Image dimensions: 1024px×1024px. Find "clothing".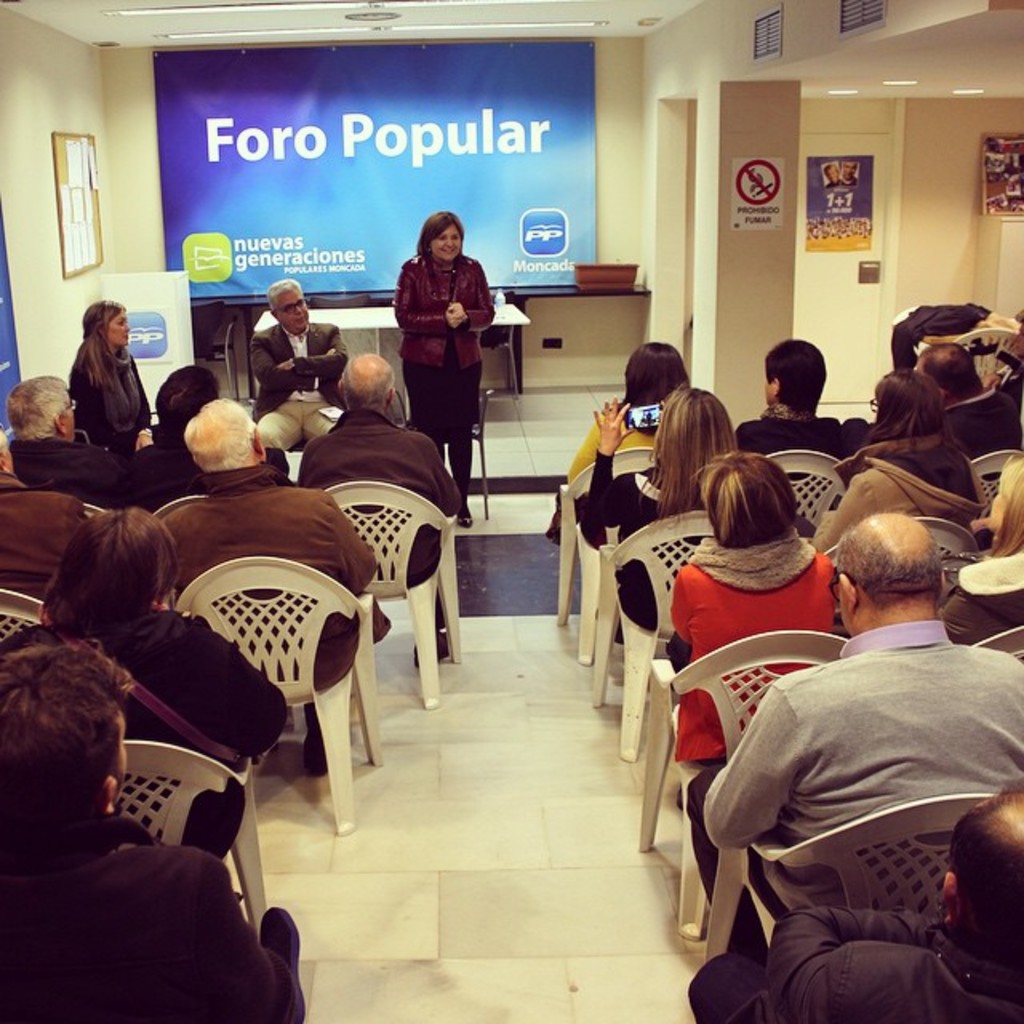
245,312,349,440.
